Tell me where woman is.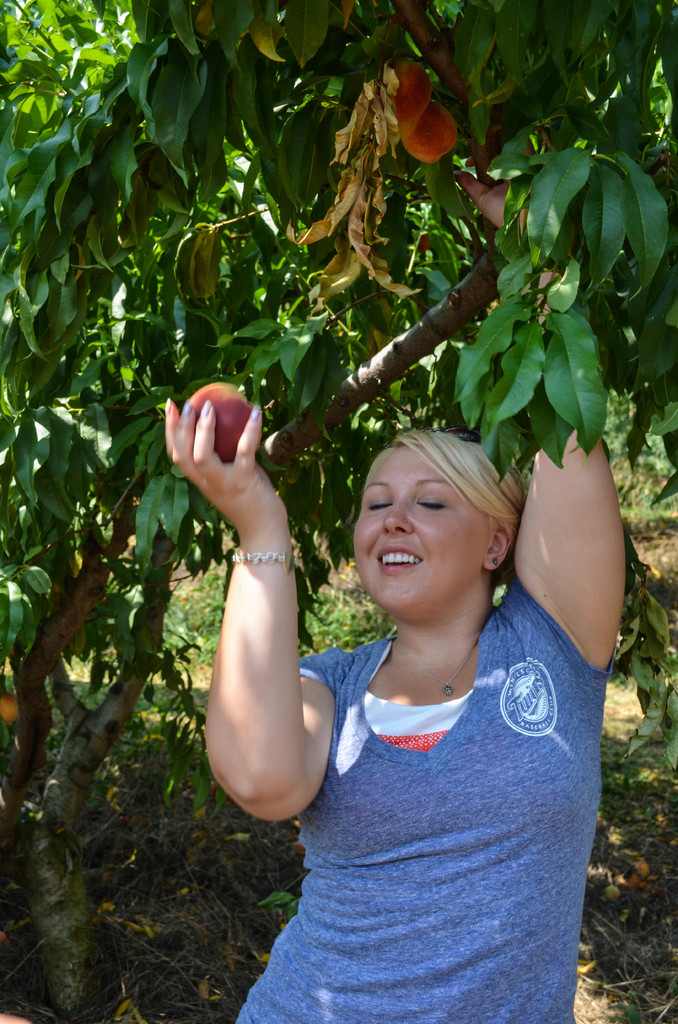
woman is at Rect(159, 271, 604, 1023).
